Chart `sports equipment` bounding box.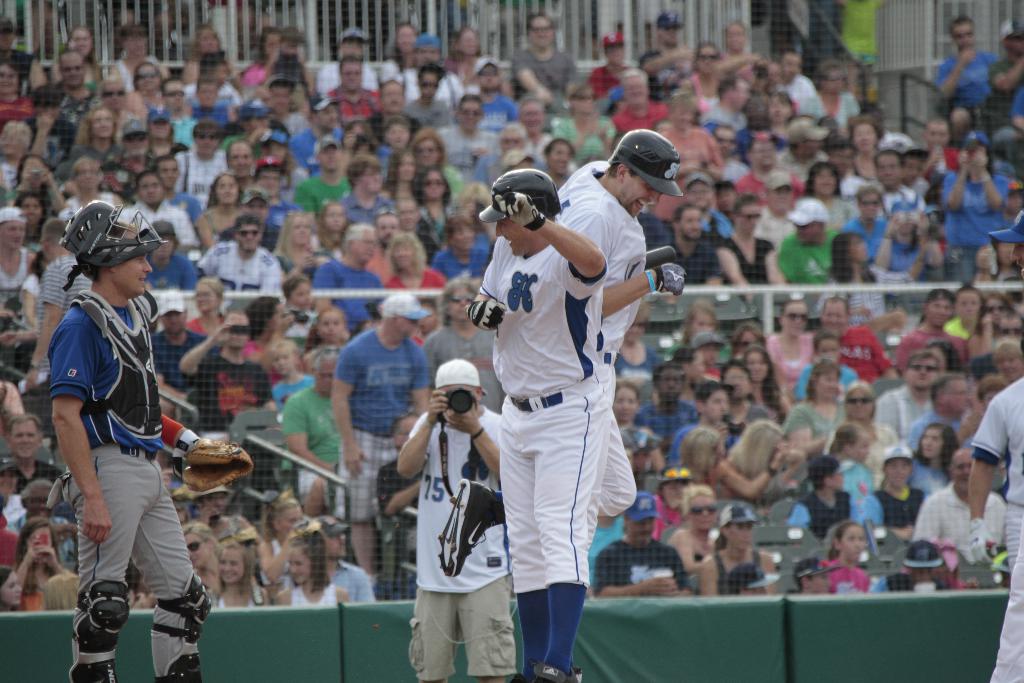
Charted: locate(152, 572, 212, 682).
